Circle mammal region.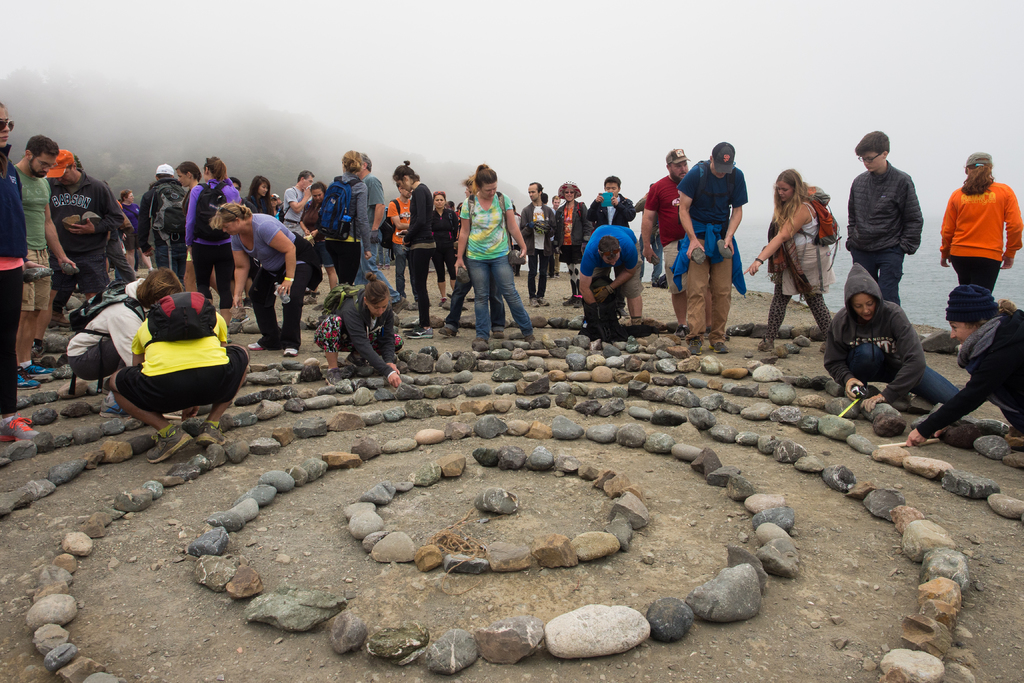
Region: x1=47, y1=149, x2=110, y2=325.
